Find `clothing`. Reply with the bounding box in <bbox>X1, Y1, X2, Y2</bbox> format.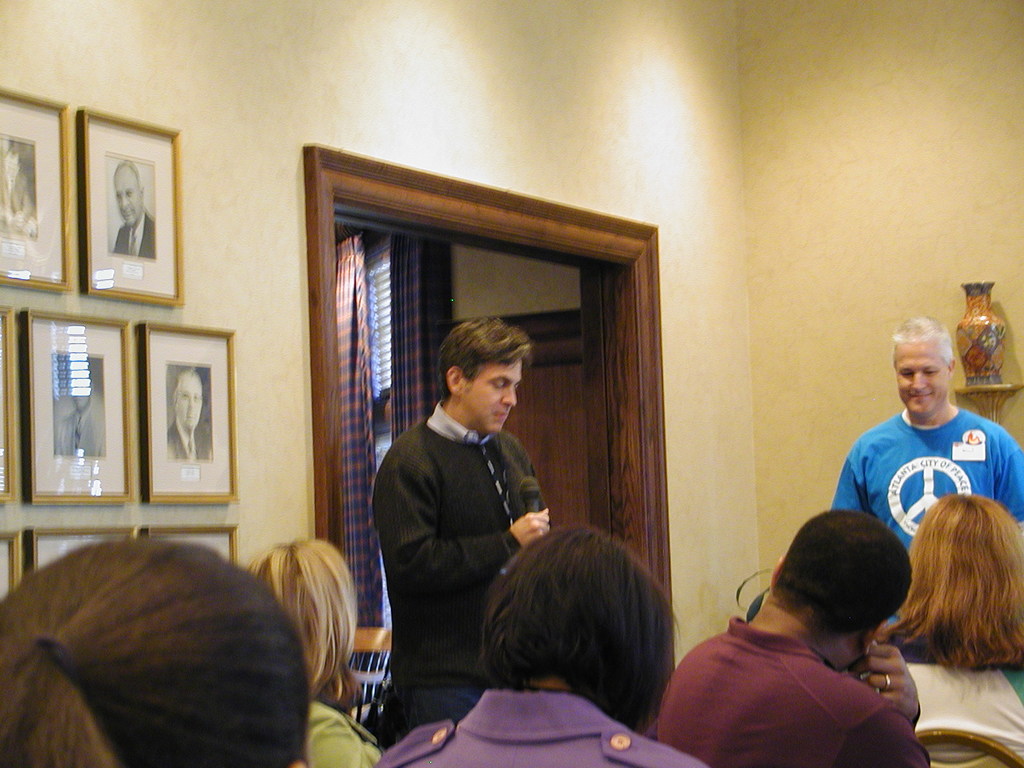
<bbox>0, 175, 33, 240</bbox>.
